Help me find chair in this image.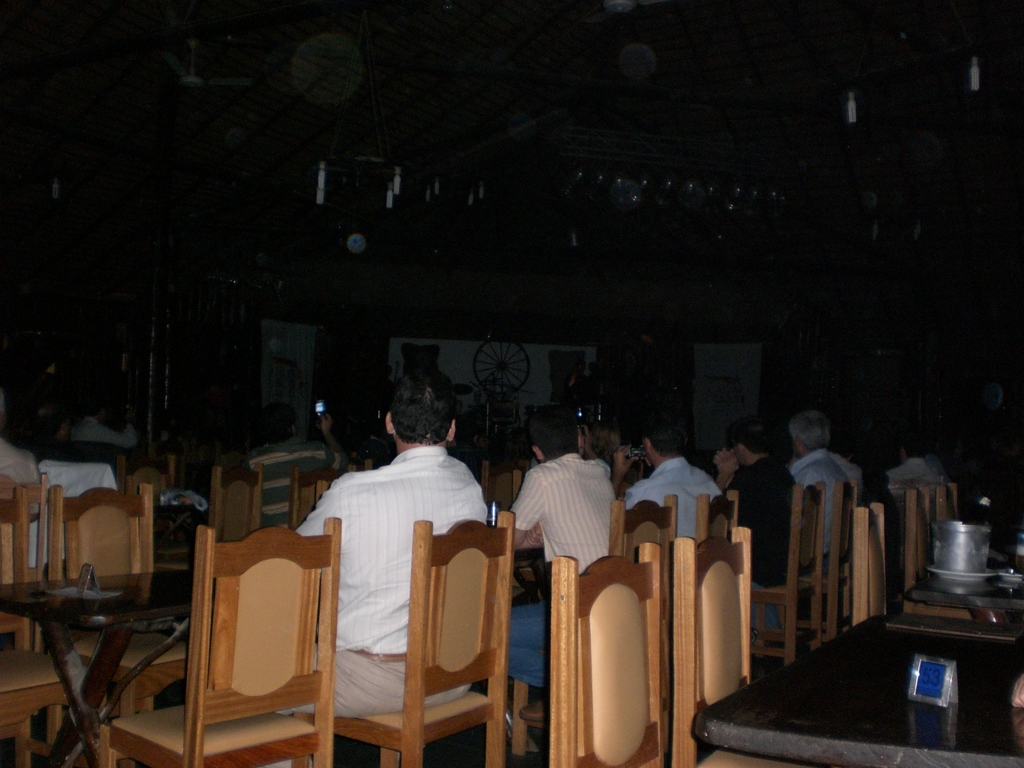
Found it: [854,504,886,630].
